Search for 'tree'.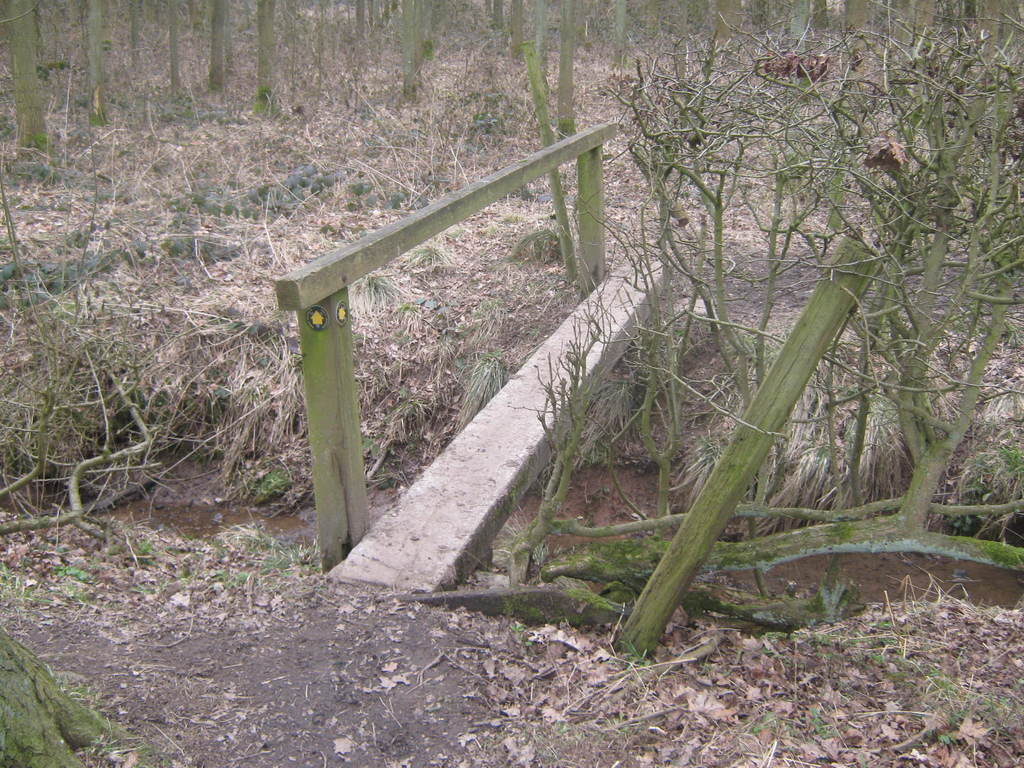
Found at <box>255,0,294,125</box>.
